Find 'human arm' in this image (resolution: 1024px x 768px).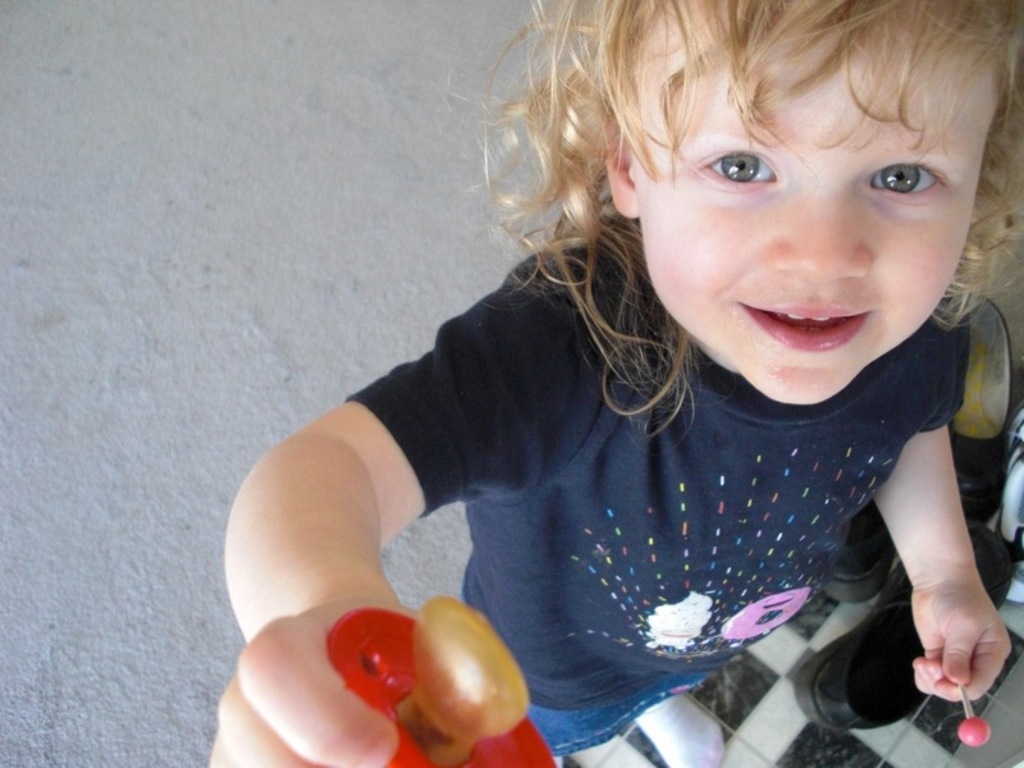
l=200, t=287, r=541, b=678.
